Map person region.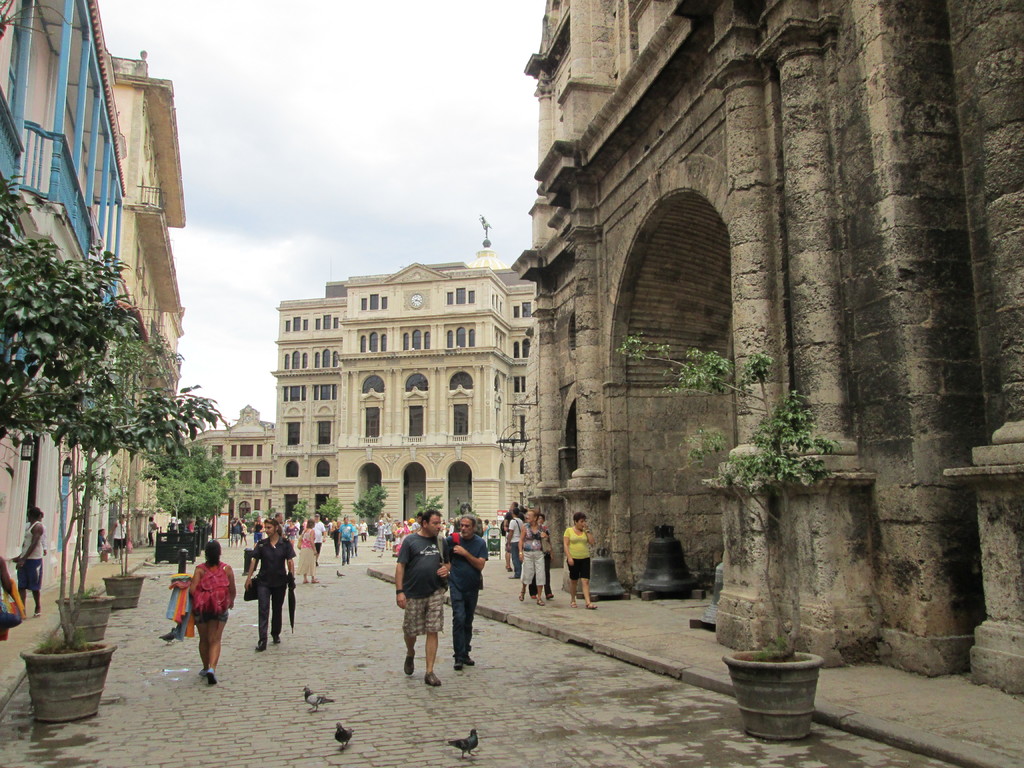
Mapped to select_region(518, 508, 549, 609).
